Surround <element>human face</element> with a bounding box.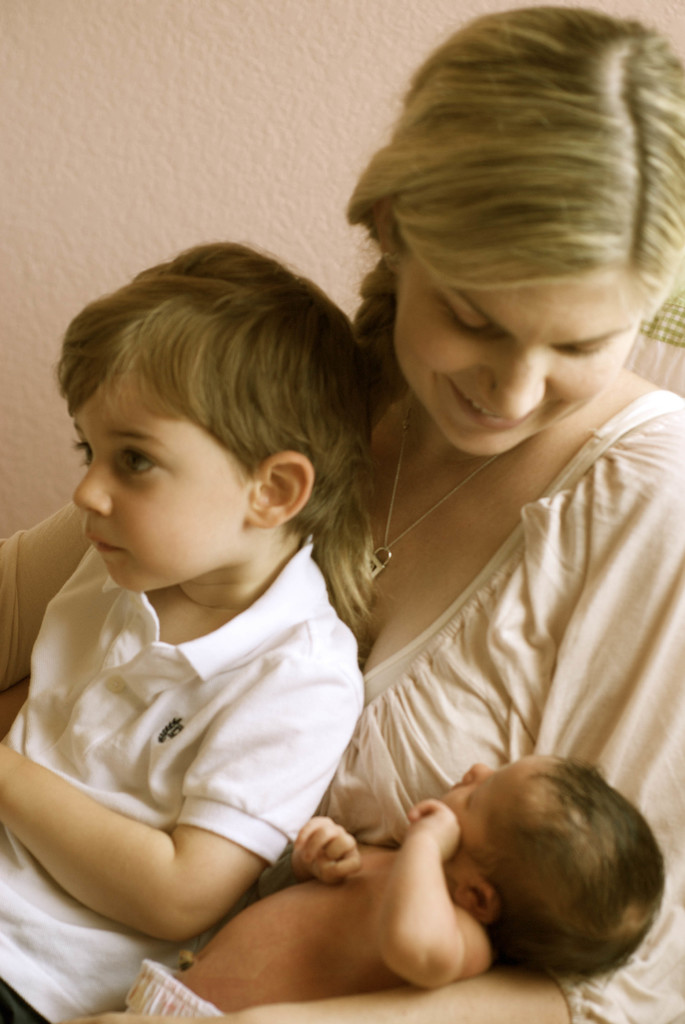
detection(400, 270, 636, 455).
